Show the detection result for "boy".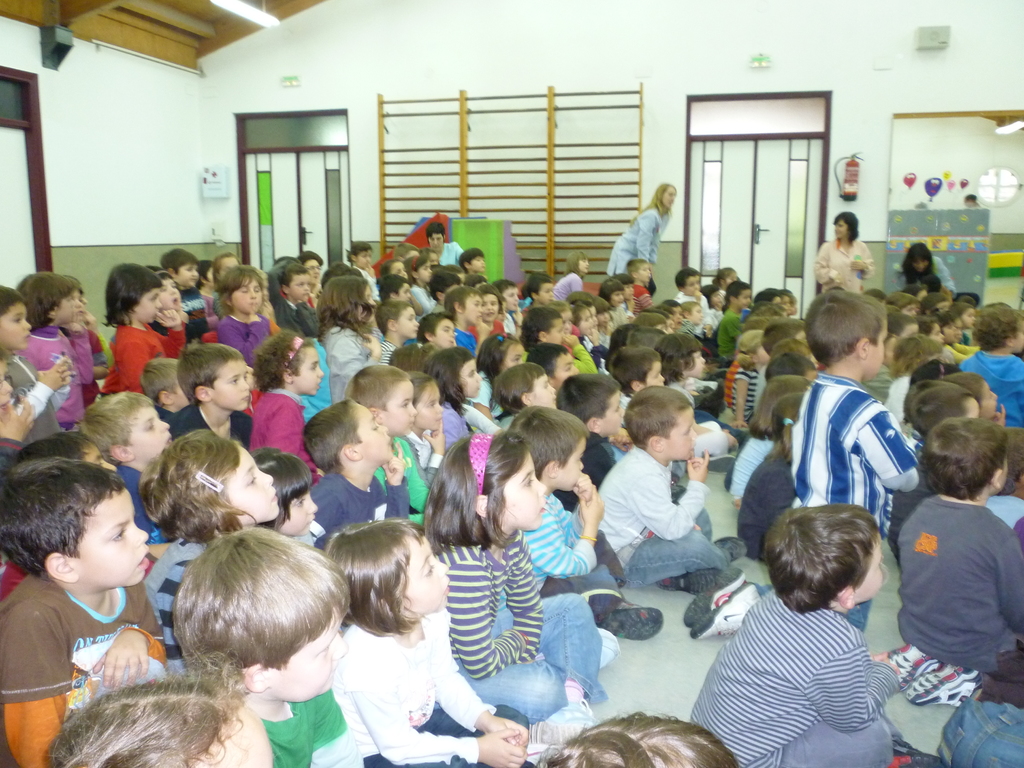
<bbox>424, 223, 465, 273</bbox>.
